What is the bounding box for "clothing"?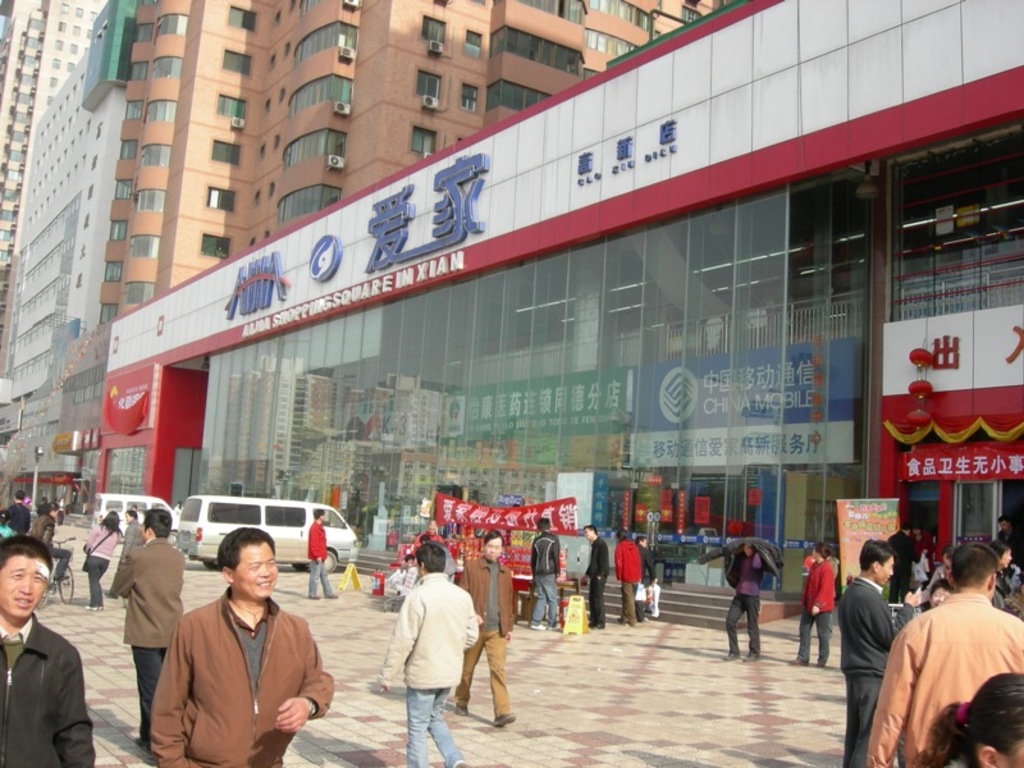
{"left": 0, "top": 614, "right": 95, "bottom": 767}.
